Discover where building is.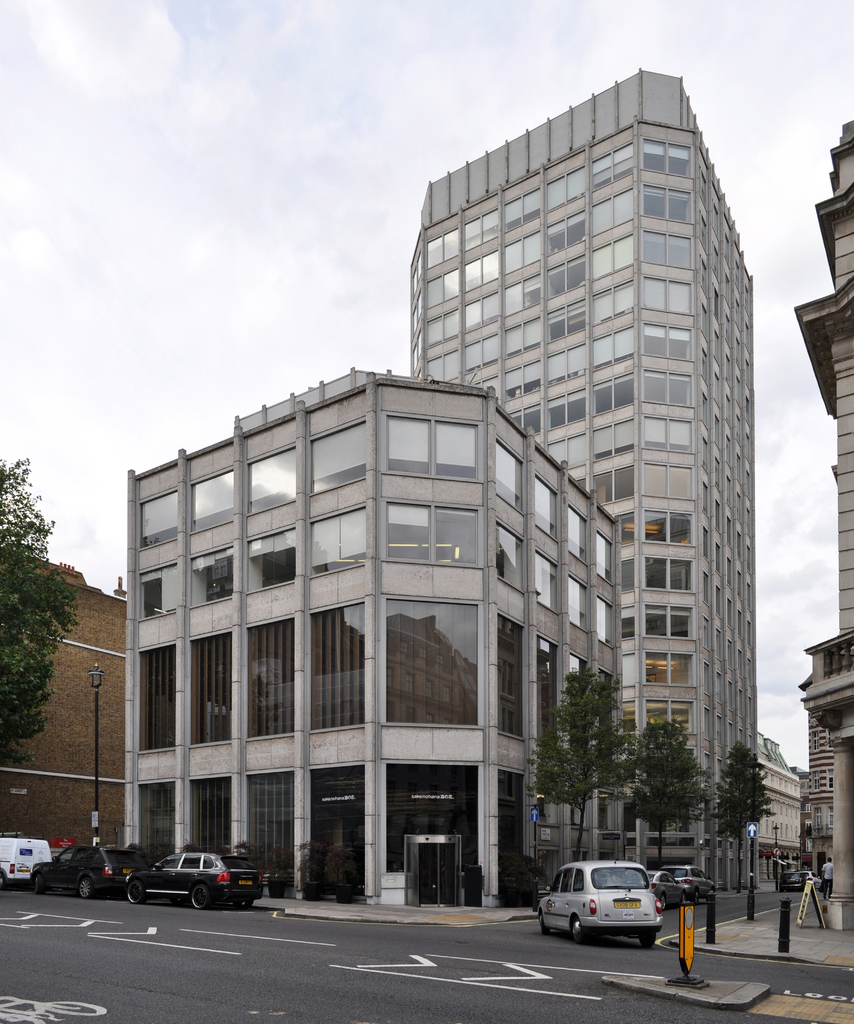
Discovered at <bbox>800, 122, 853, 930</bbox>.
